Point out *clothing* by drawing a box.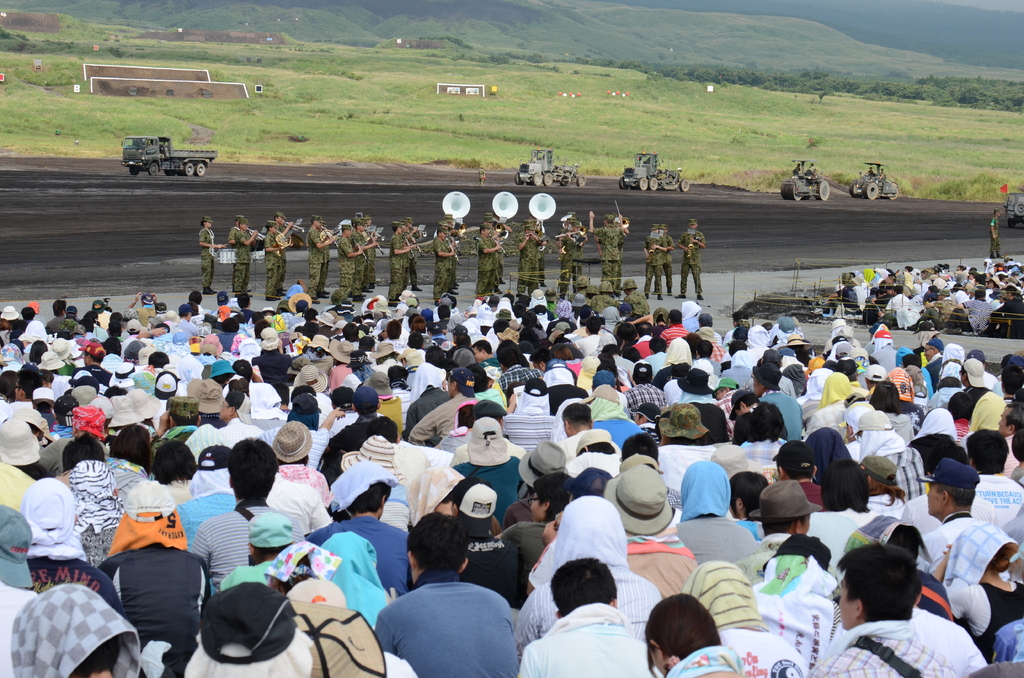
351/234/364/293.
